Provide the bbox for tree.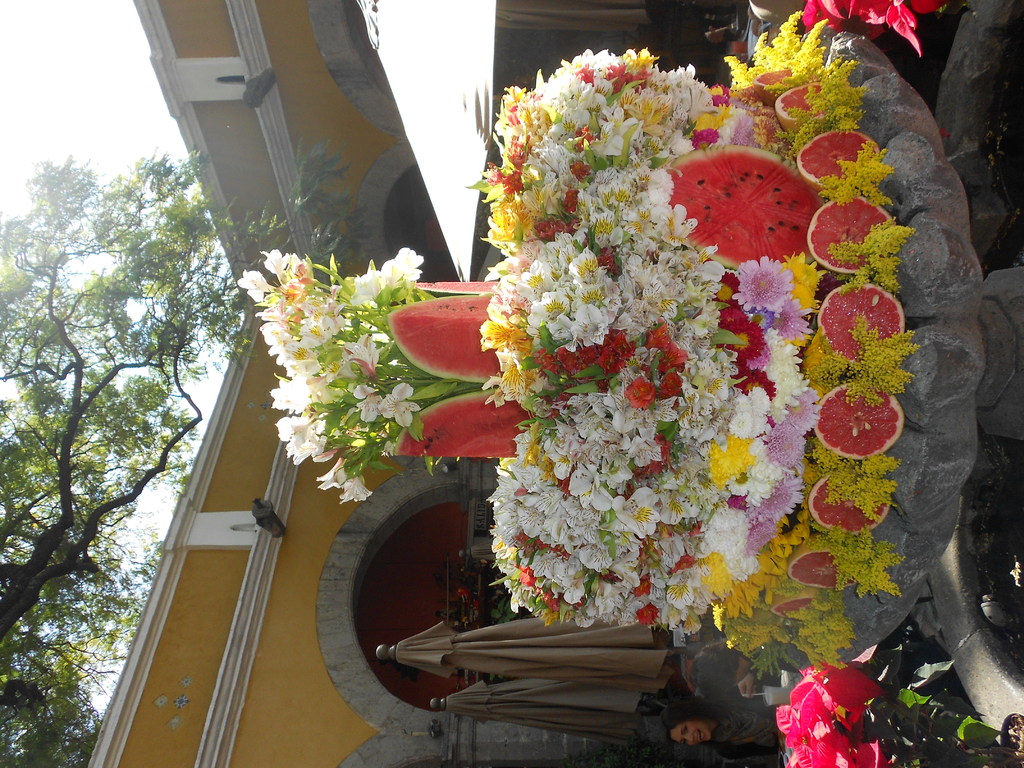
[35,104,291,752].
